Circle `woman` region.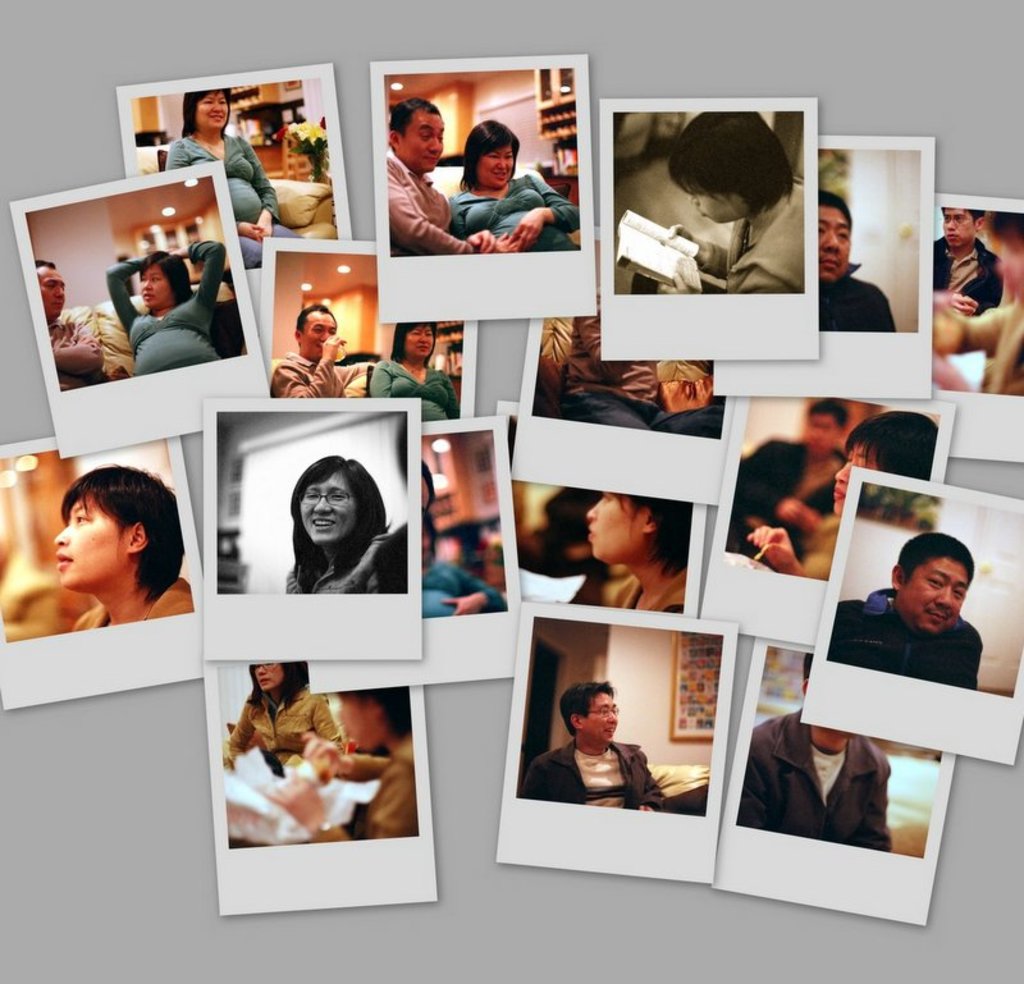
Region: [x1=449, y1=115, x2=585, y2=252].
